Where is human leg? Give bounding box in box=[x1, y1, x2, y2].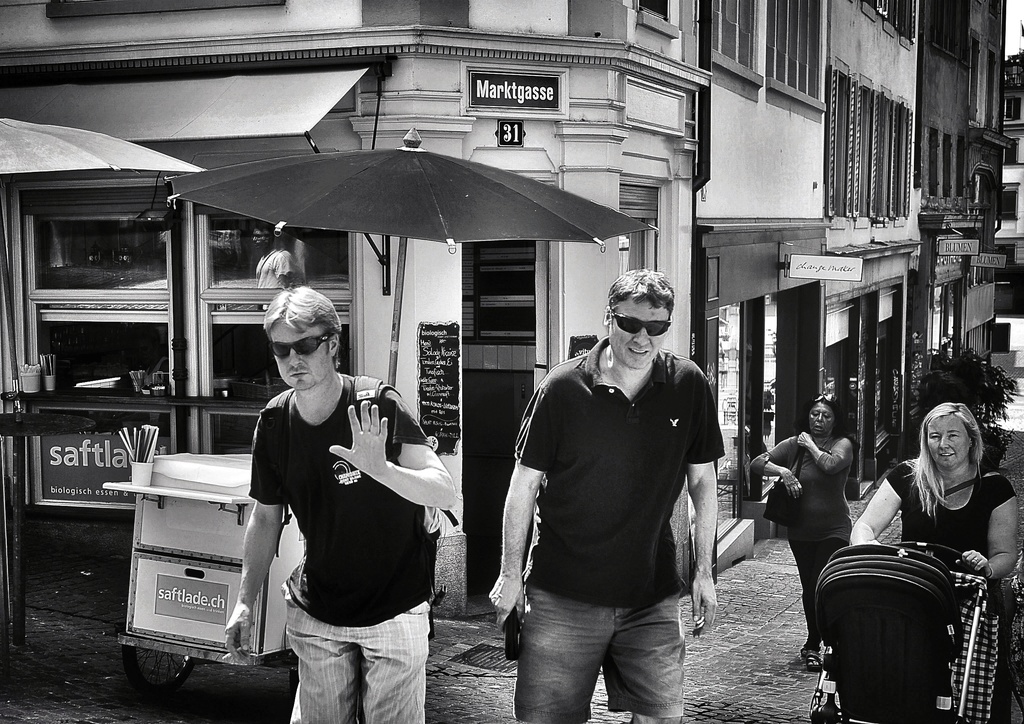
box=[511, 586, 612, 723].
